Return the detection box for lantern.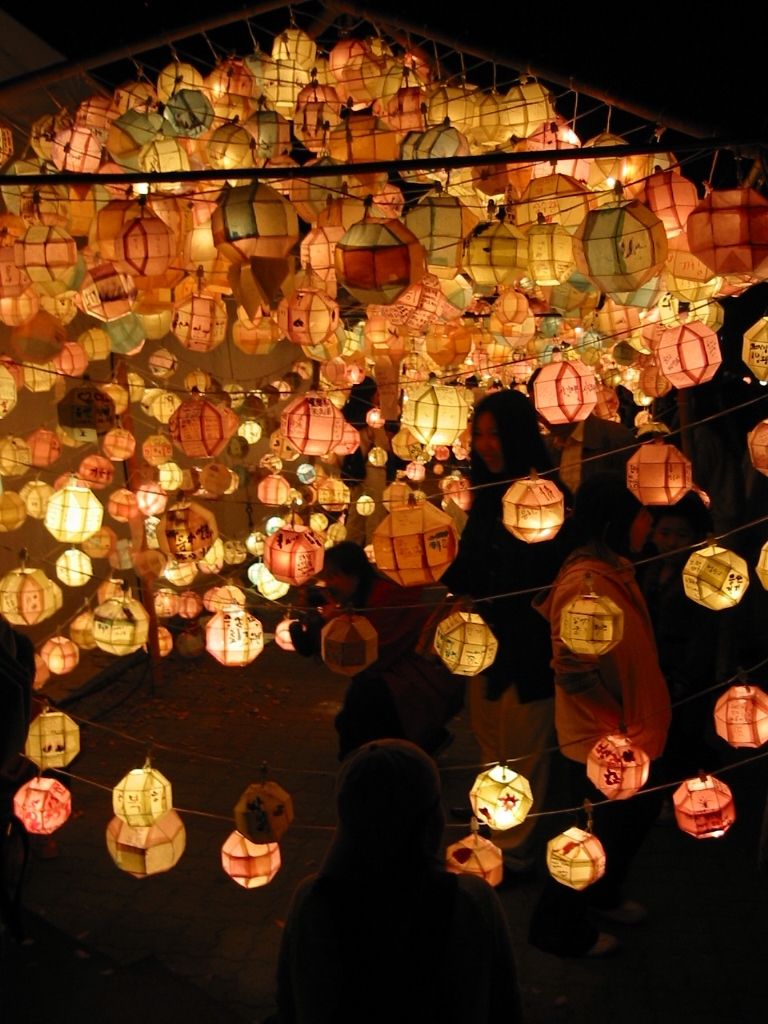
pyautogui.locateOnScreen(429, 325, 470, 366).
